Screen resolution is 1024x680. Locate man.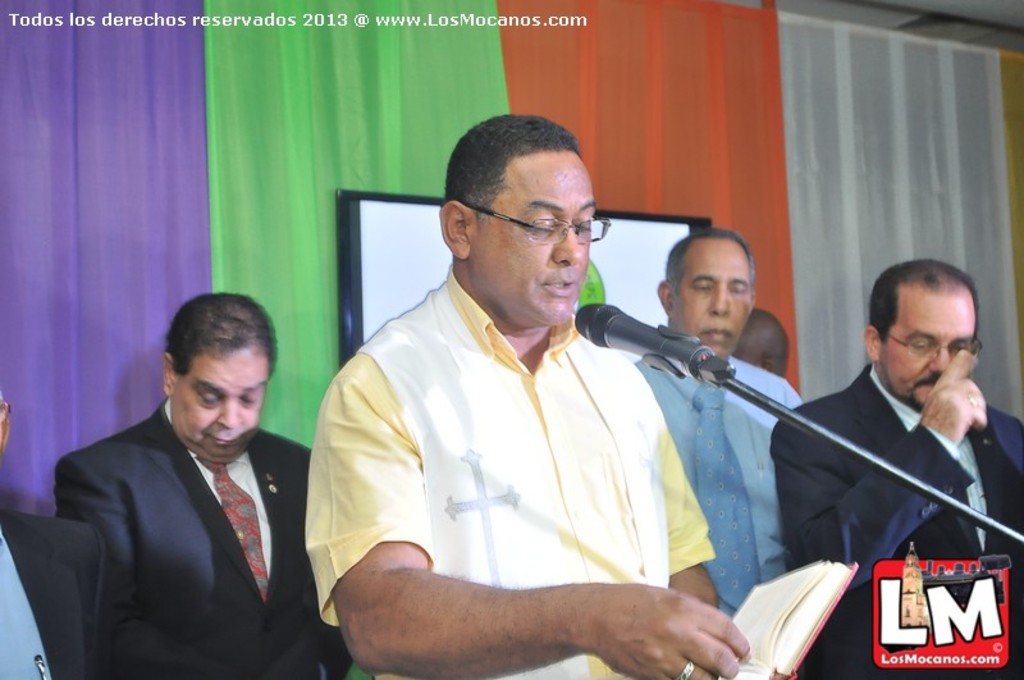
731,309,788,379.
